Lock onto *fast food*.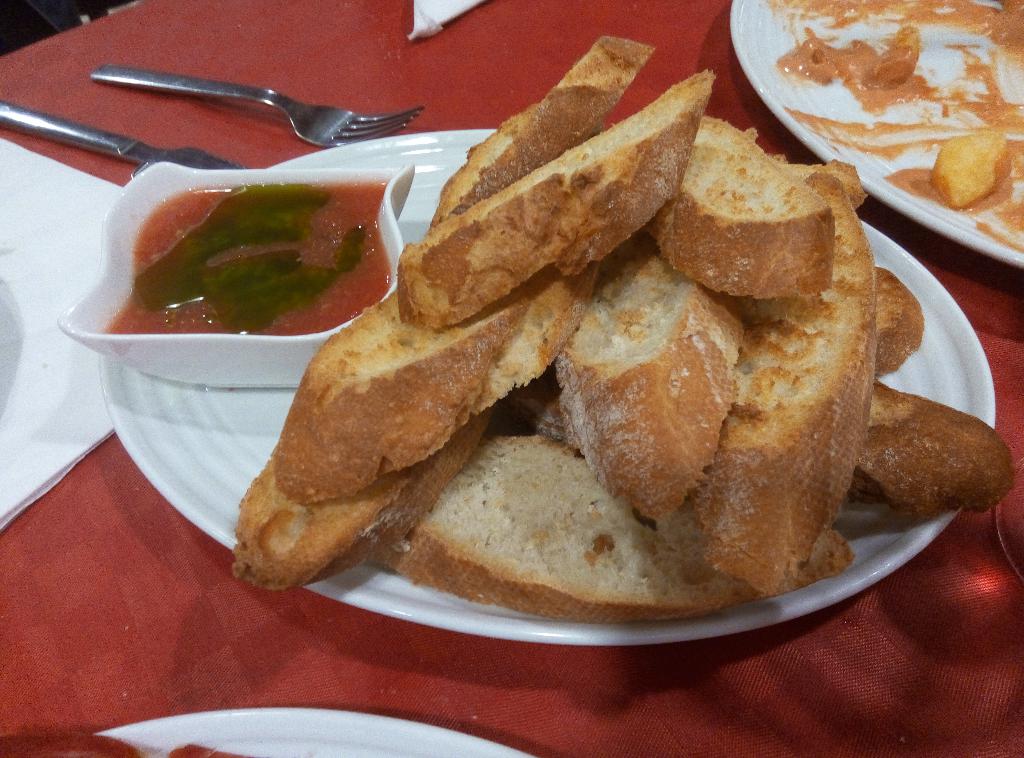
Locked: box=[216, 404, 494, 586].
